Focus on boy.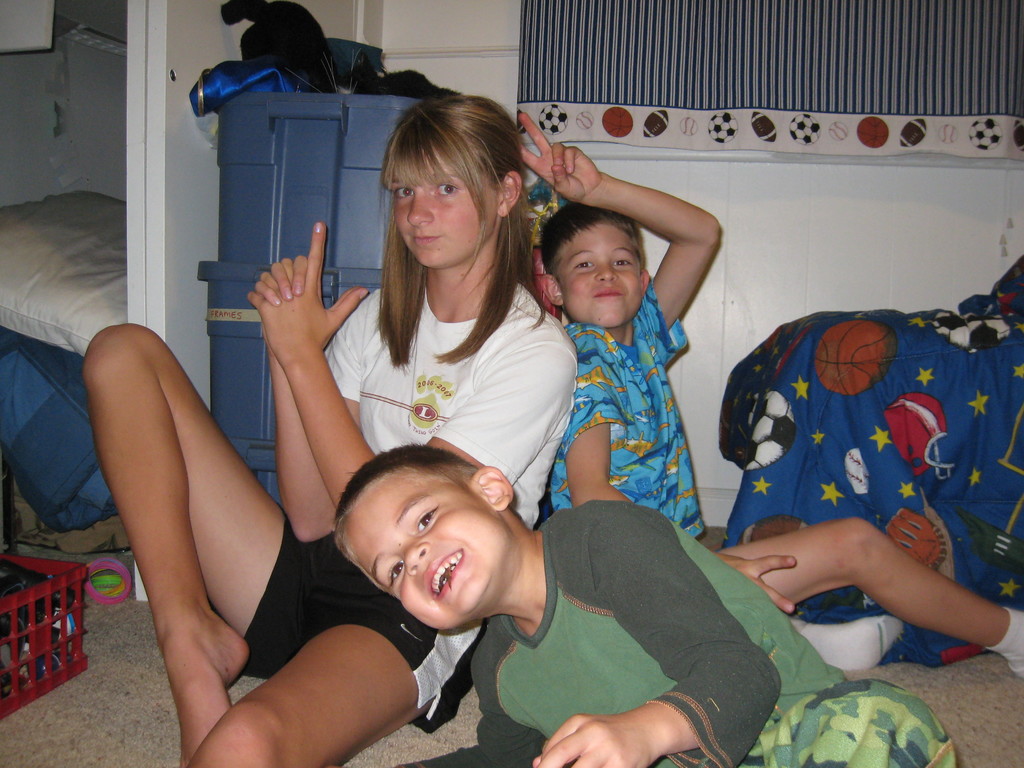
Focused at locate(516, 109, 1023, 681).
